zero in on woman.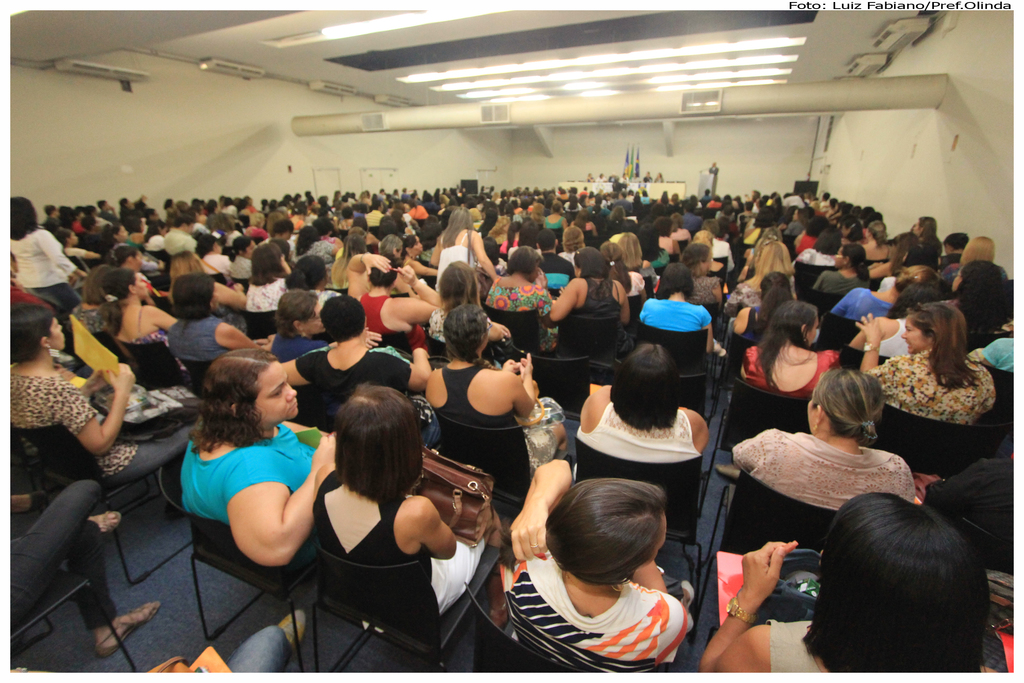
Zeroed in: select_region(271, 299, 443, 448).
